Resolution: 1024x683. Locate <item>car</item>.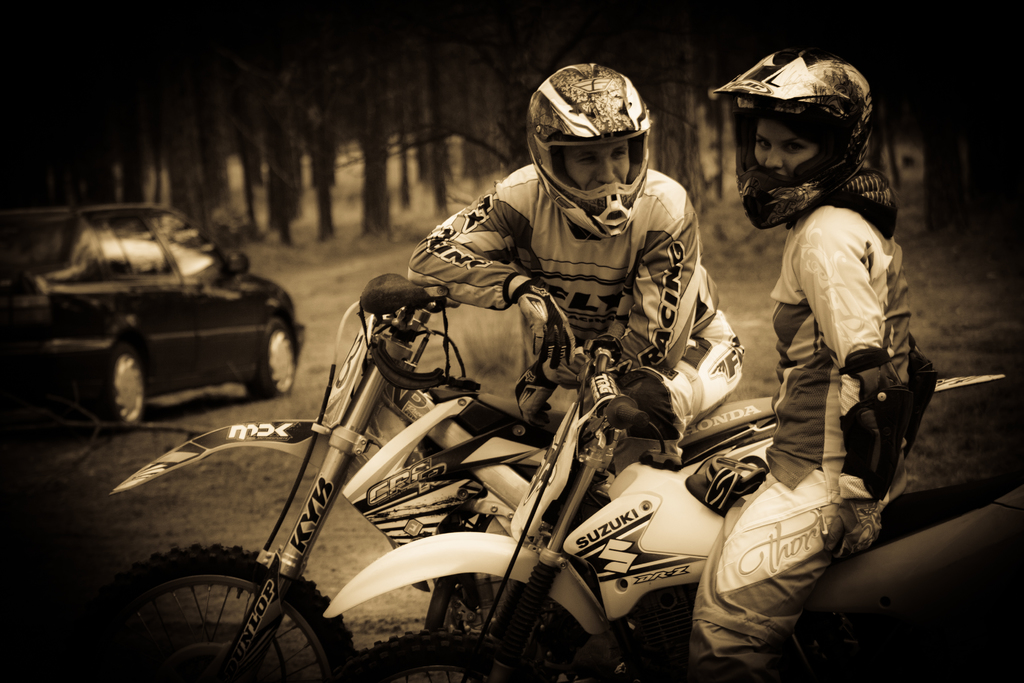
(x1=0, y1=204, x2=304, y2=423).
